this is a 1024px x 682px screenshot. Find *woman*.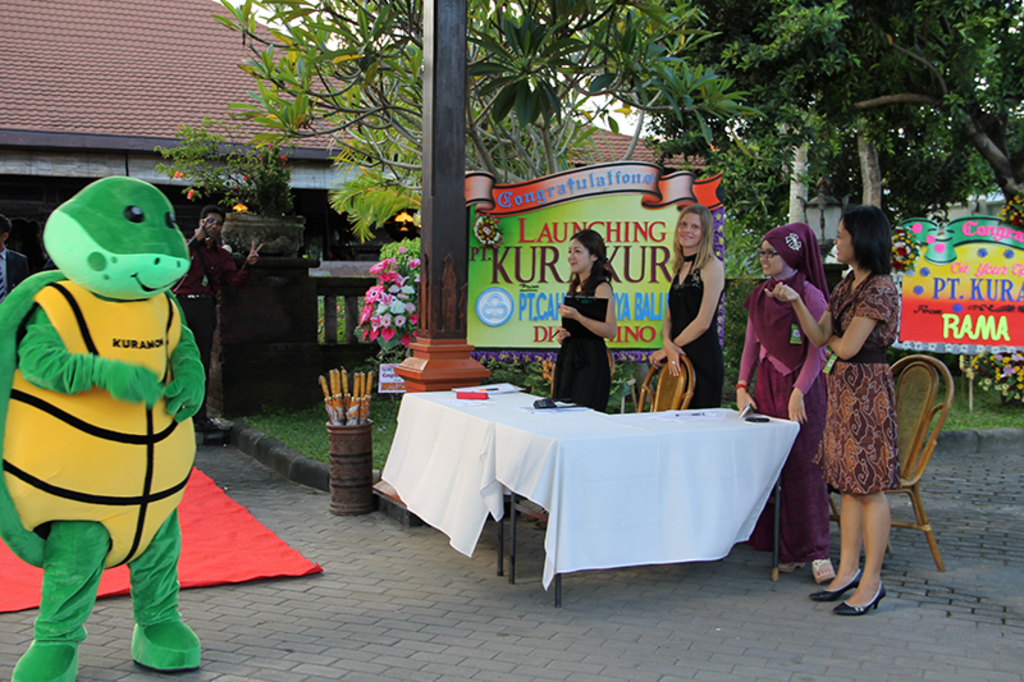
Bounding box: [x1=810, y1=191, x2=941, y2=603].
